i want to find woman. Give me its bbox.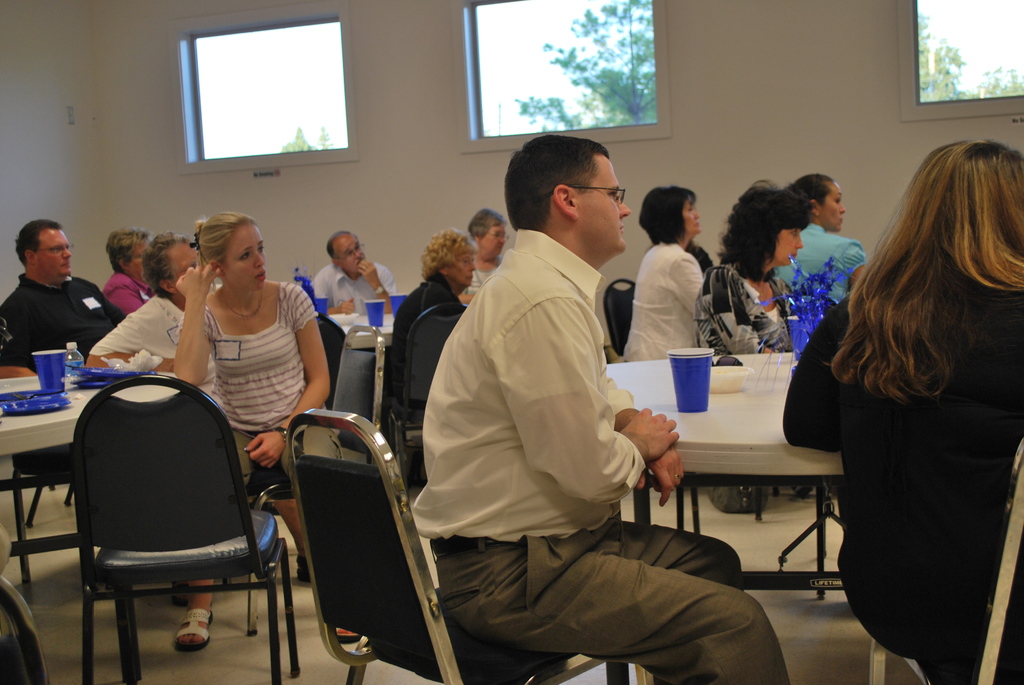
[x1=797, y1=142, x2=1023, y2=681].
